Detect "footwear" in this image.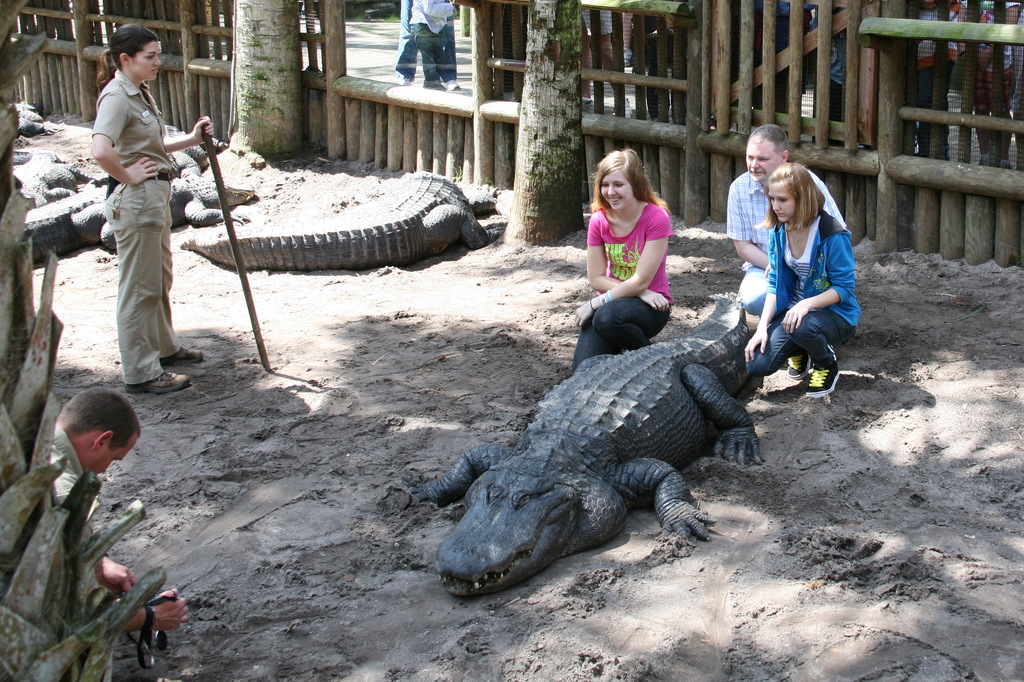
Detection: region(423, 77, 447, 89).
